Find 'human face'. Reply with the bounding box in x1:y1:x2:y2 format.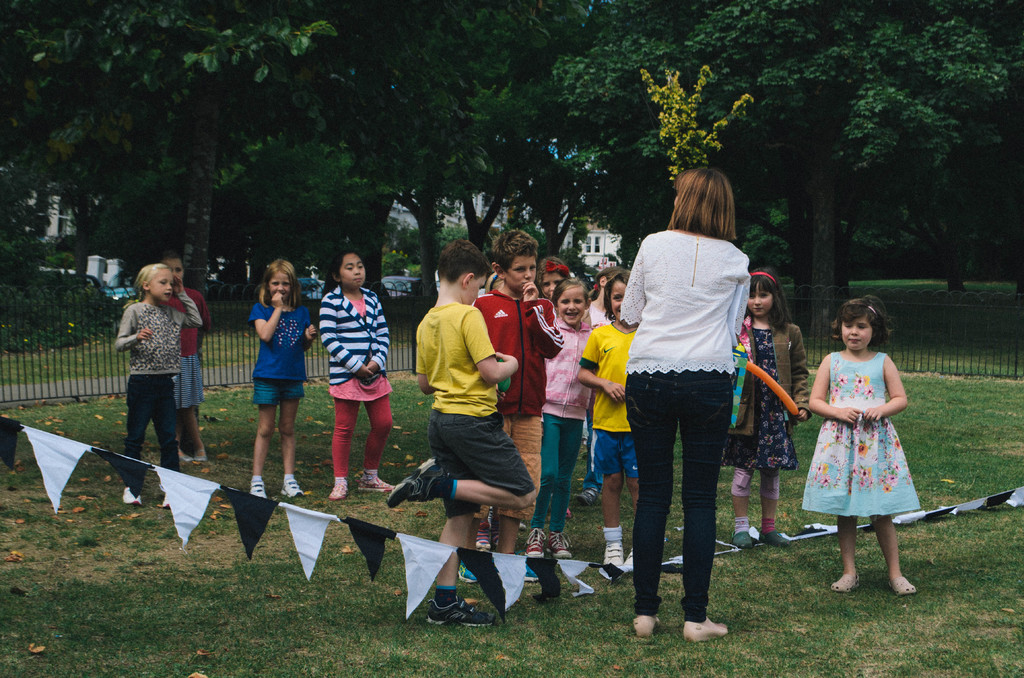
748:284:772:316.
